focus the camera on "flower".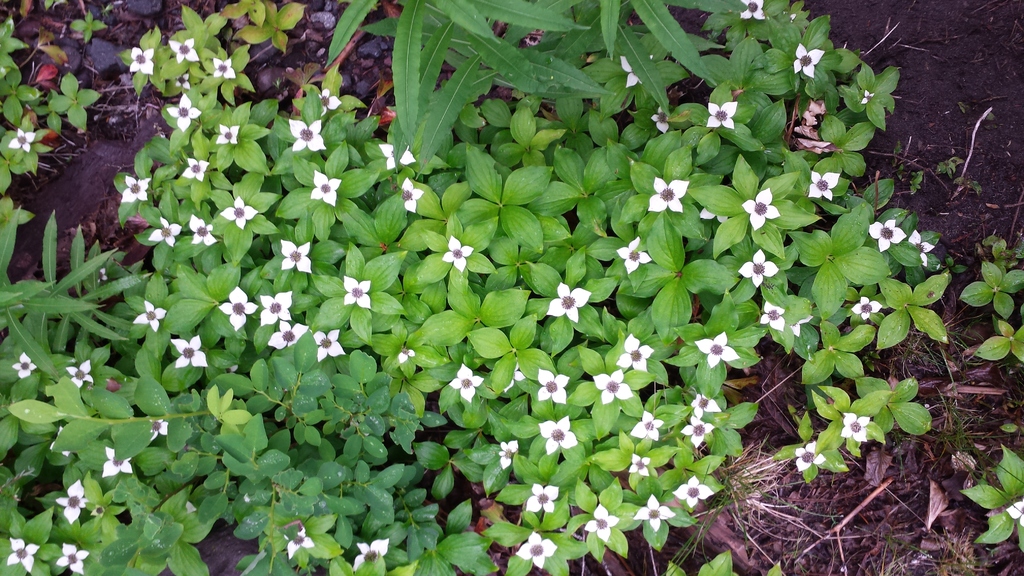
Focus region: 648, 104, 672, 141.
